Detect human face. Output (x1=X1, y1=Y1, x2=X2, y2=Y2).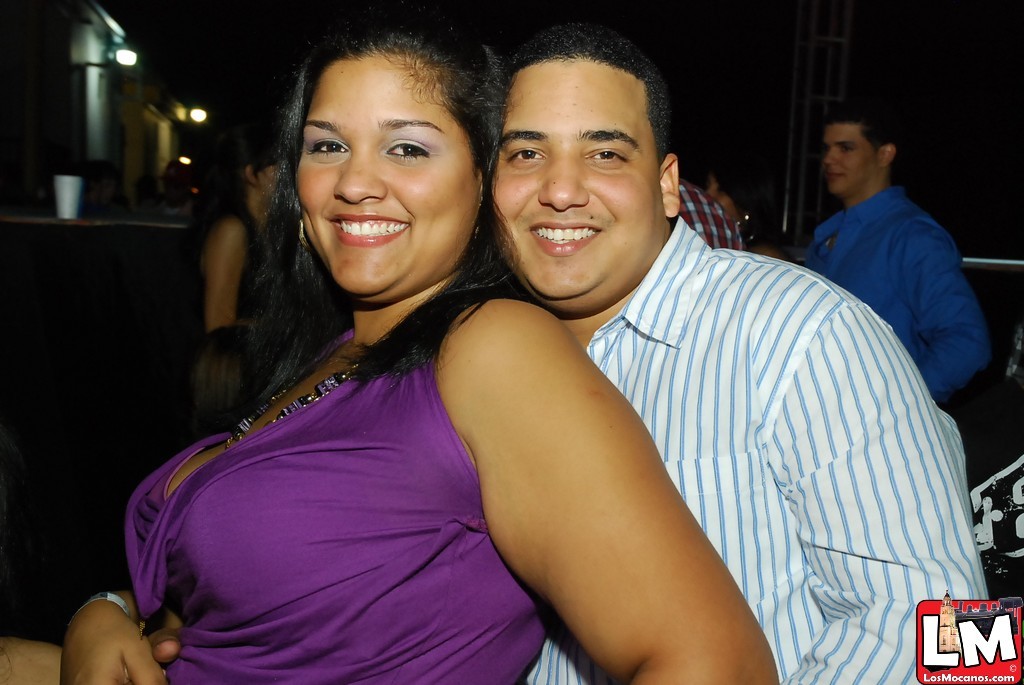
(x1=489, y1=59, x2=658, y2=303).
